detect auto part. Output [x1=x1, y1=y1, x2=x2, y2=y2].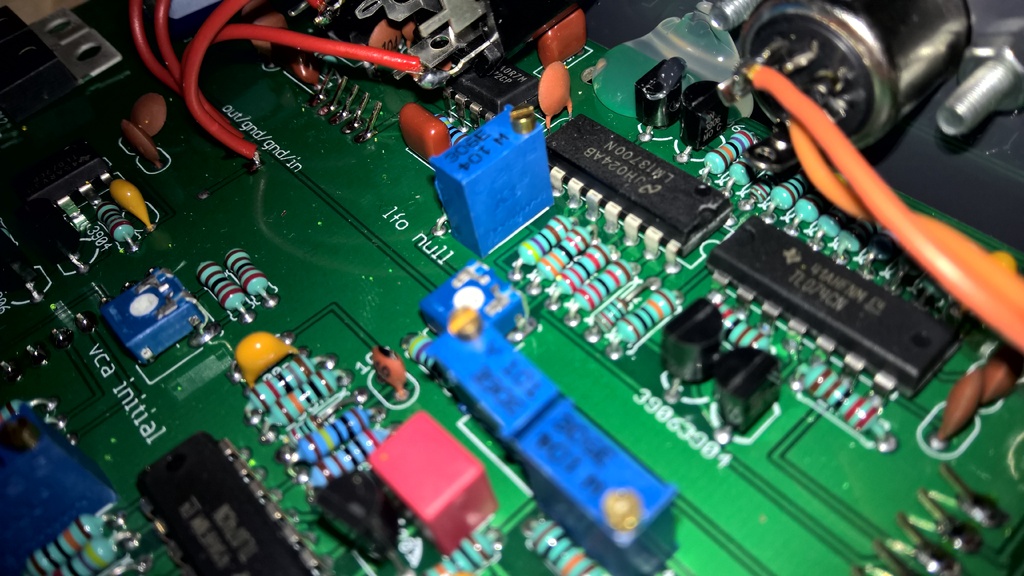
[x1=0, y1=0, x2=1023, y2=575].
